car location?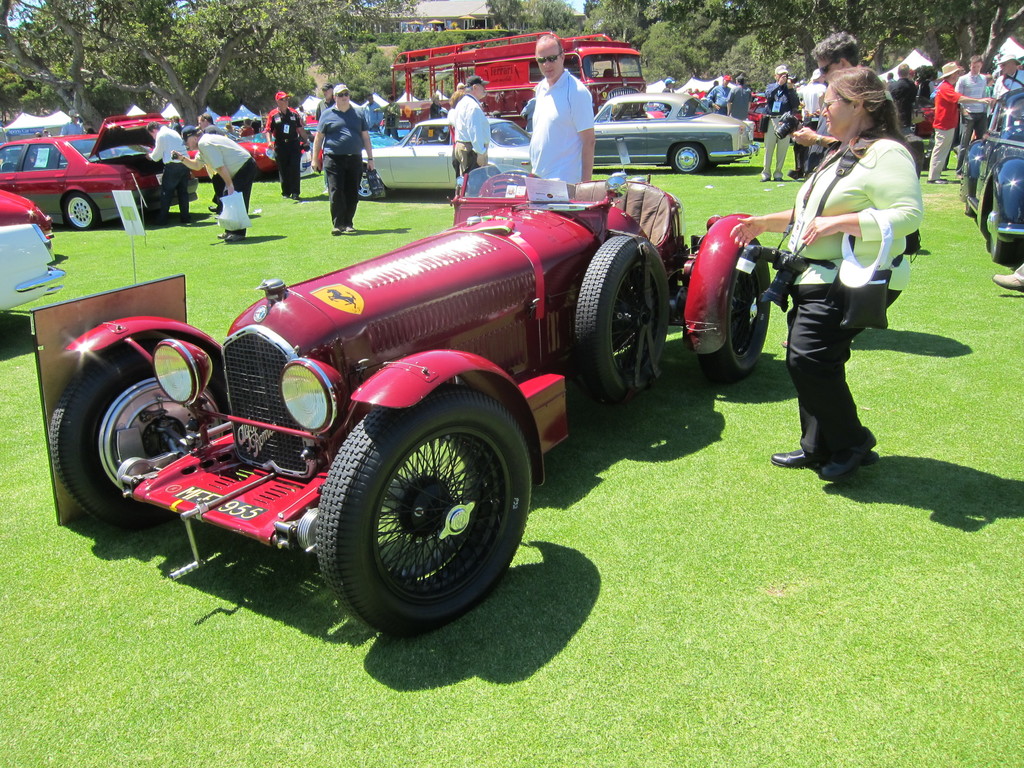
{"left": 49, "top": 164, "right": 773, "bottom": 637}
